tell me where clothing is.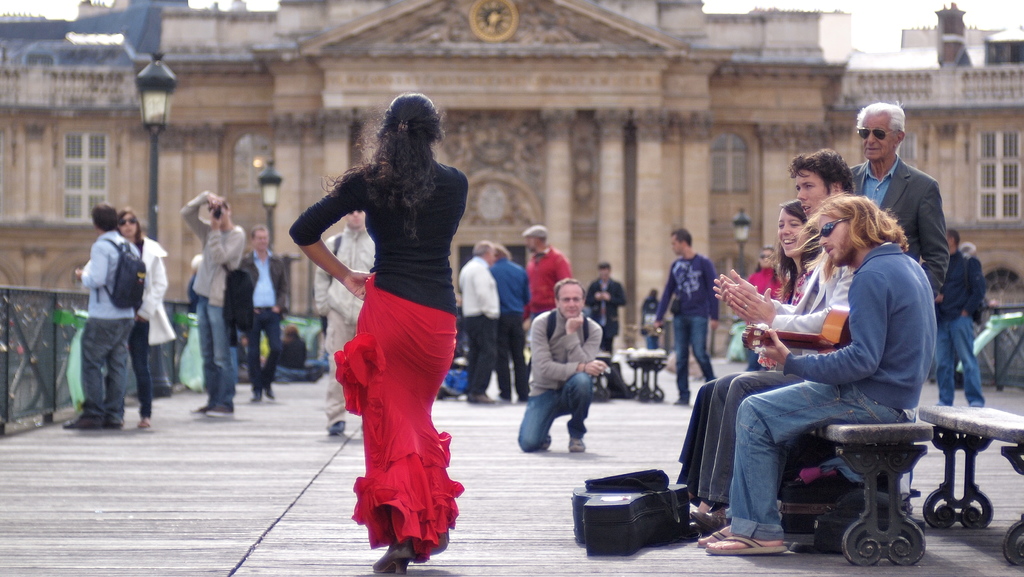
clothing is at x1=241 y1=248 x2=285 y2=391.
